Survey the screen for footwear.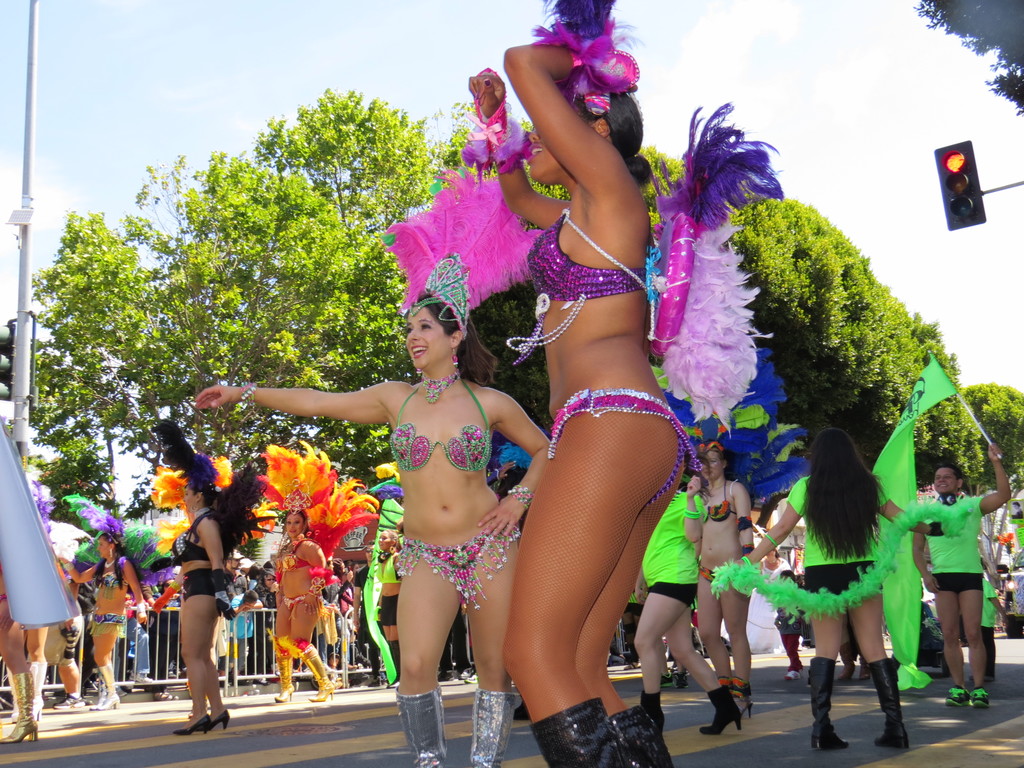
Survey found: 971 688 991 708.
